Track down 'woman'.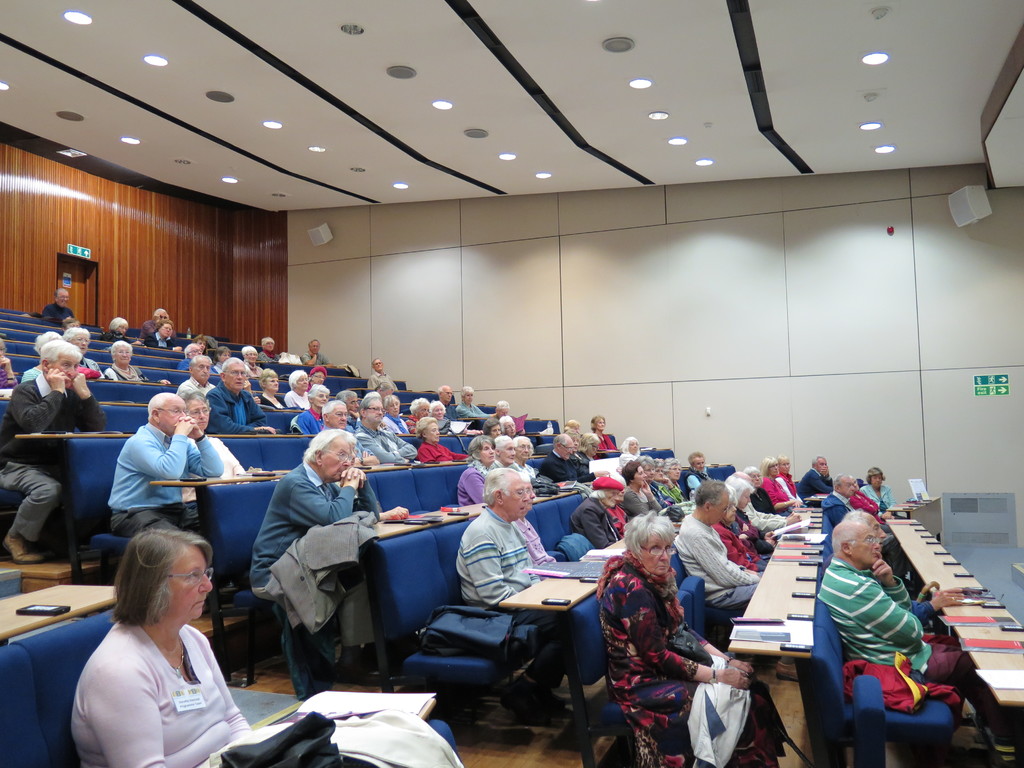
Tracked to [x1=432, y1=403, x2=448, y2=421].
